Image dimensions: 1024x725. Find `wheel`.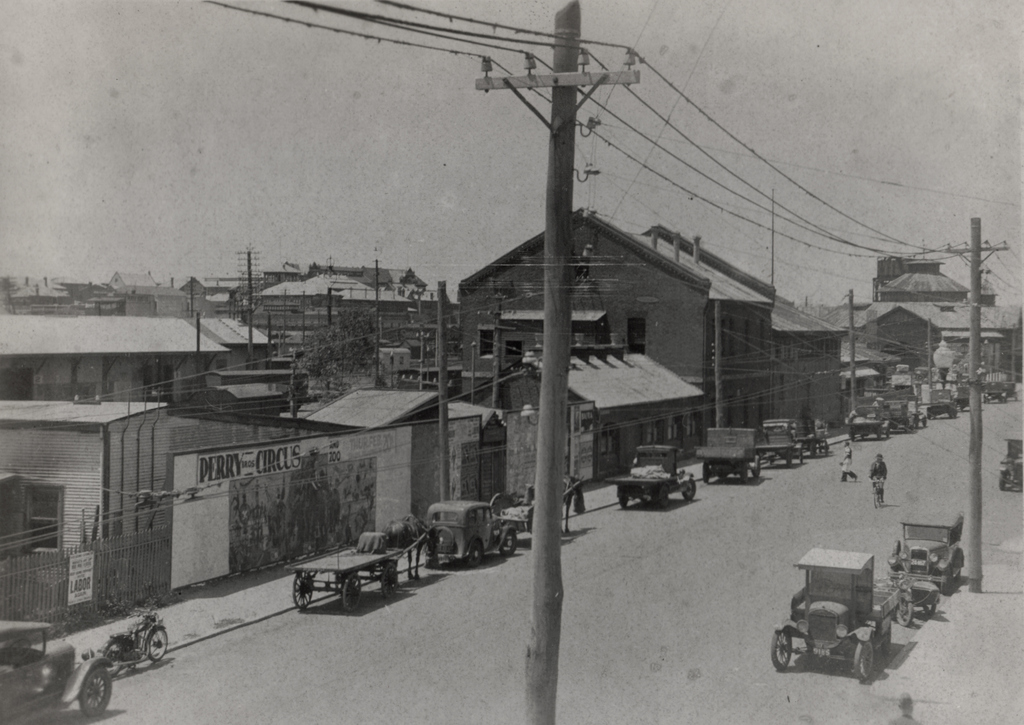
(left=877, top=432, right=884, bottom=438).
